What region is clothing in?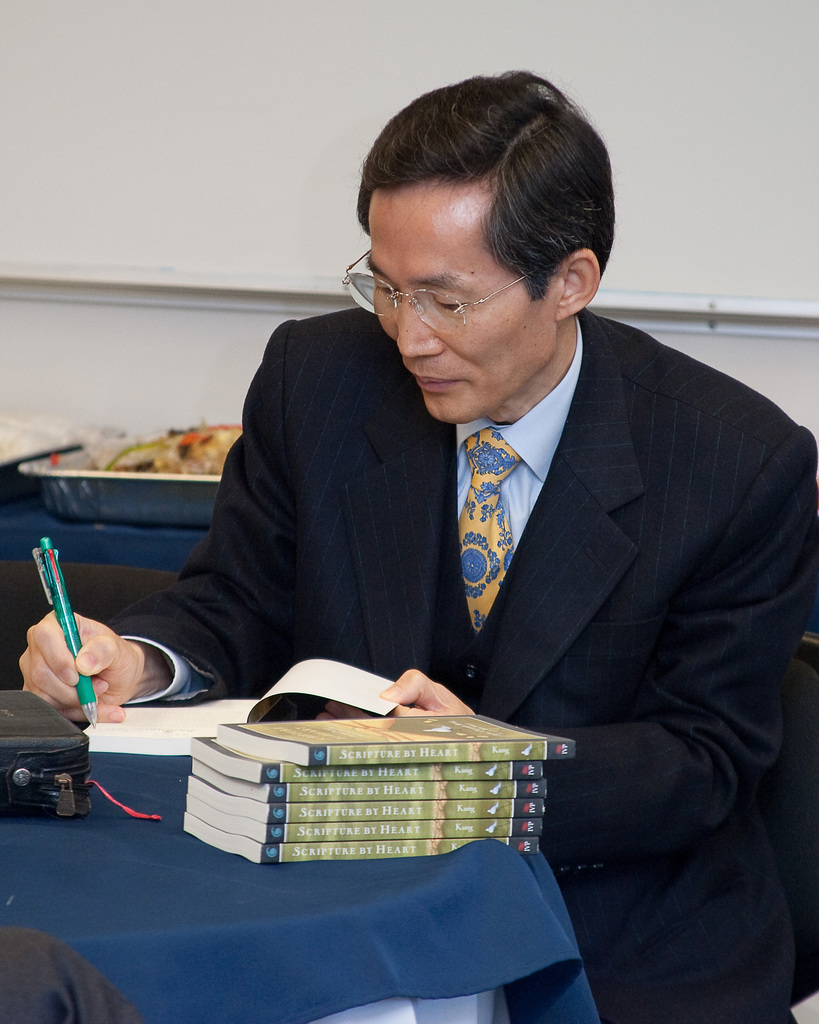
(158, 250, 796, 959).
